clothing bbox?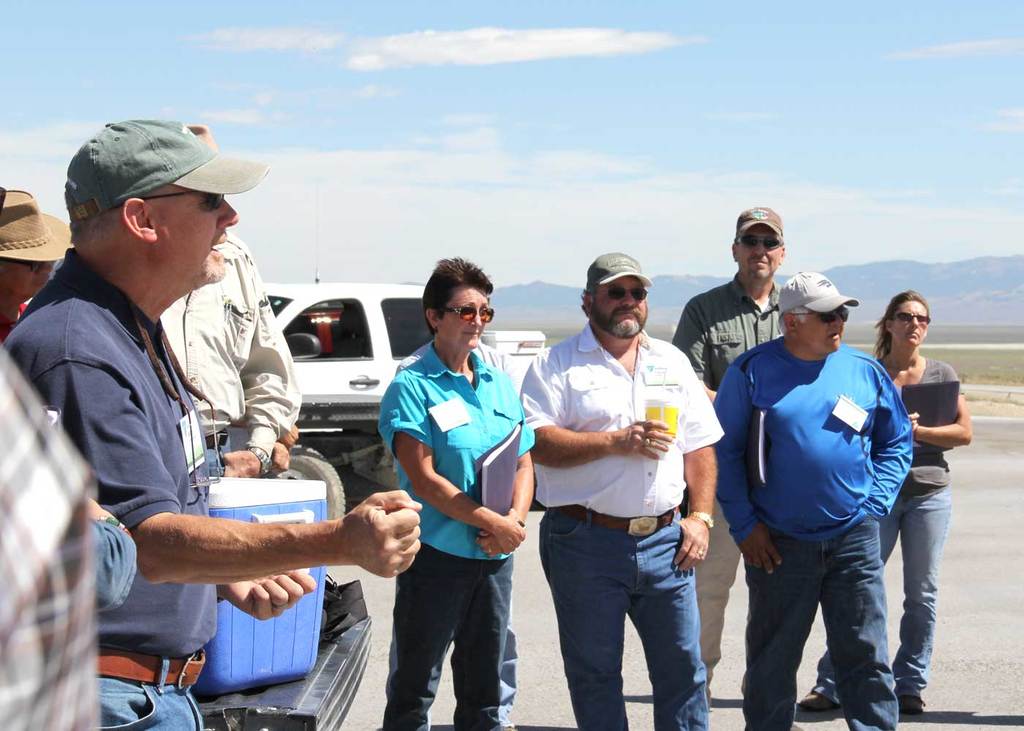
{"x1": 814, "y1": 355, "x2": 964, "y2": 697}
